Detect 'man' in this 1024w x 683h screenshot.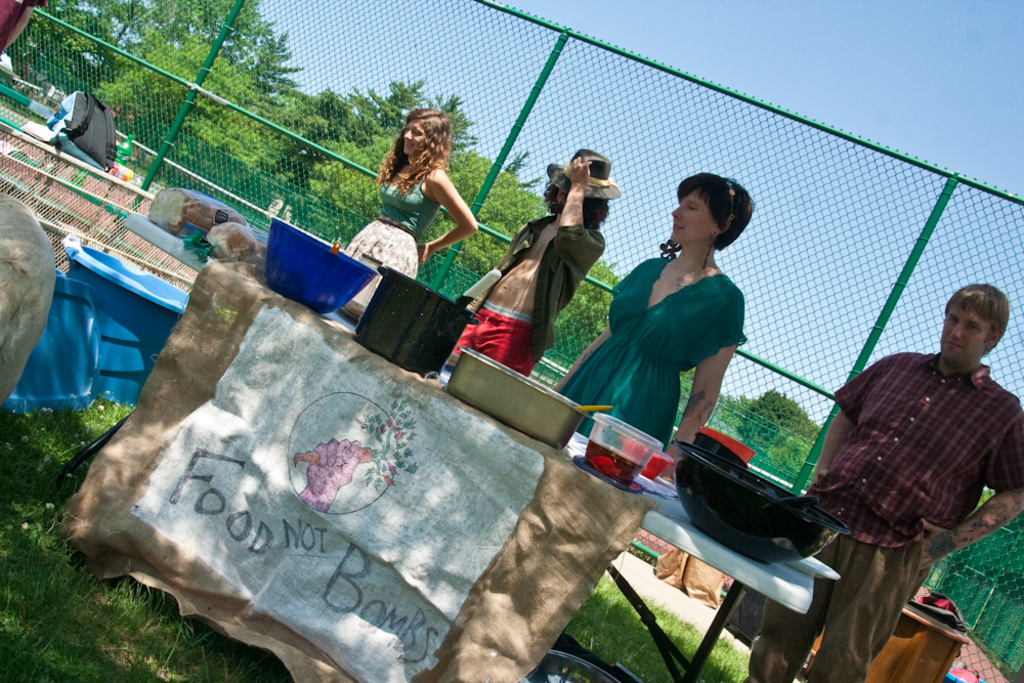
Detection: {"left": 743, "top": 281, "right": 1023, "bottom": 682}.
